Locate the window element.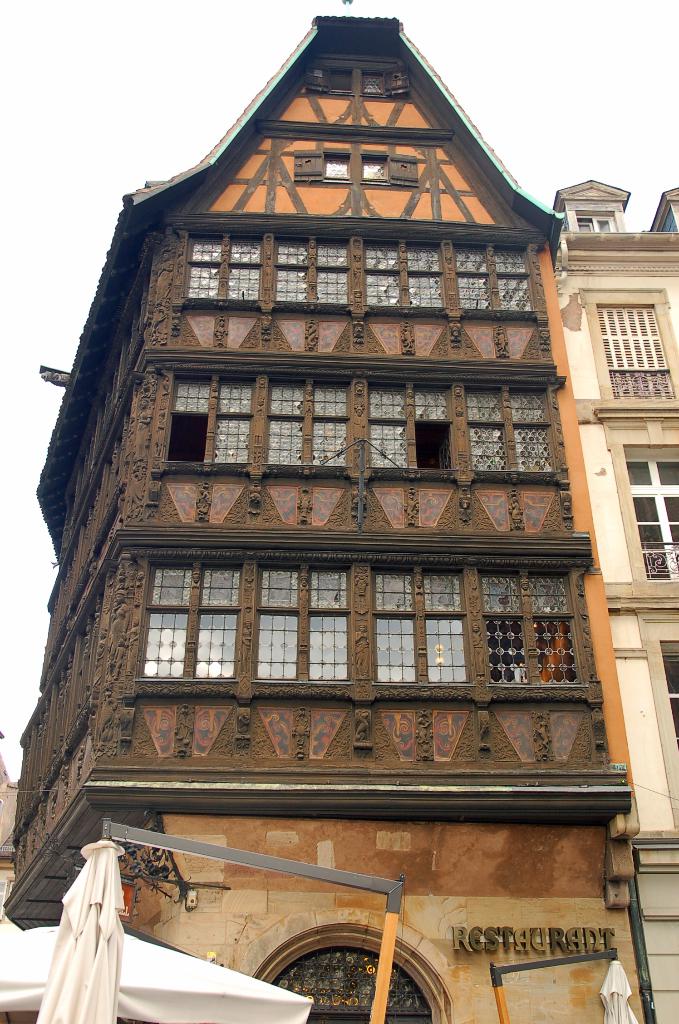
Element bbox: l=365, t=386, r=449, b=472.
